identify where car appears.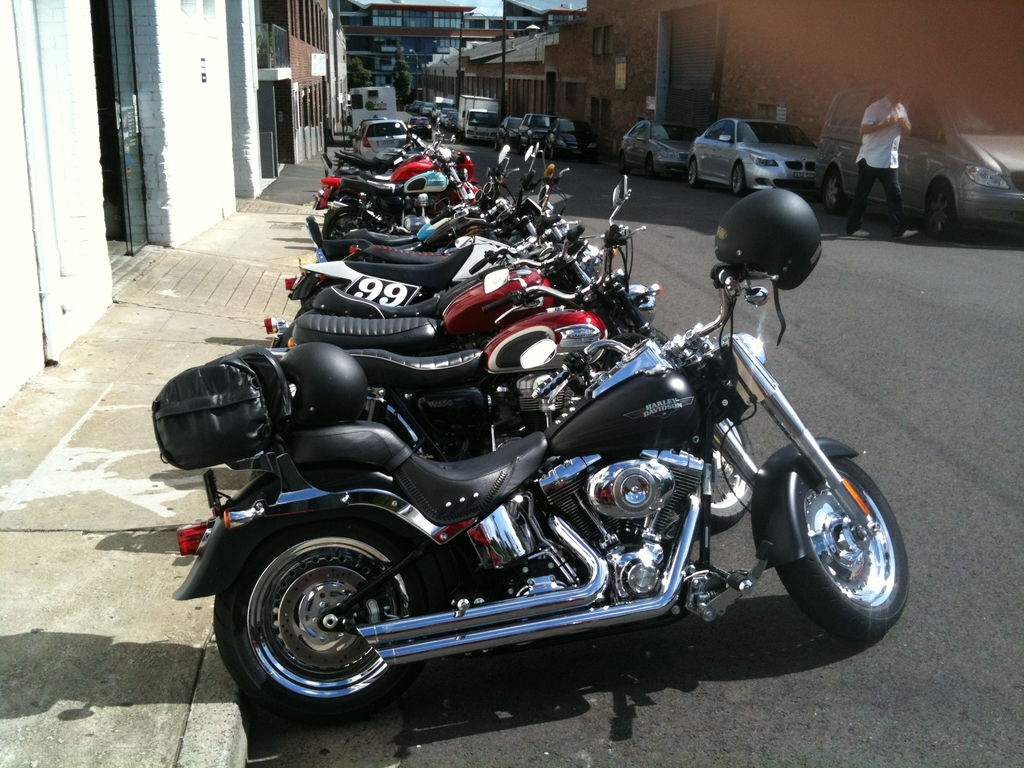
Appears at (494, 114, 520, 149).
